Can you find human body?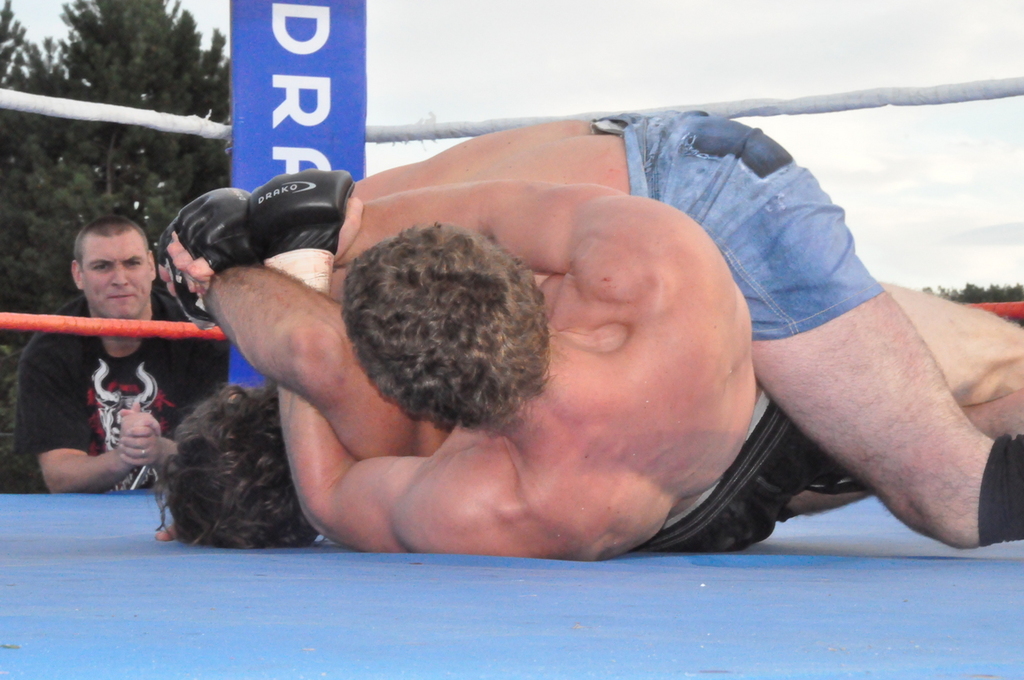
Yes, bounding box: BBox(150, 187, 1023, 558).
